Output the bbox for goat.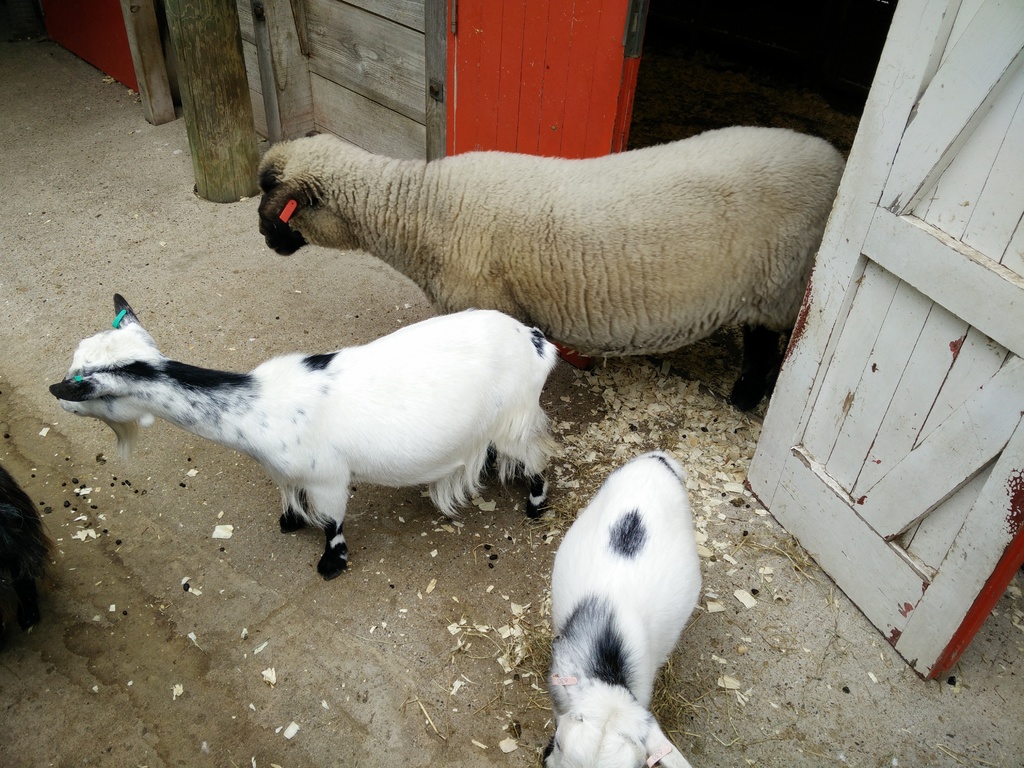
bbox=[53, 295, 556, 576].
